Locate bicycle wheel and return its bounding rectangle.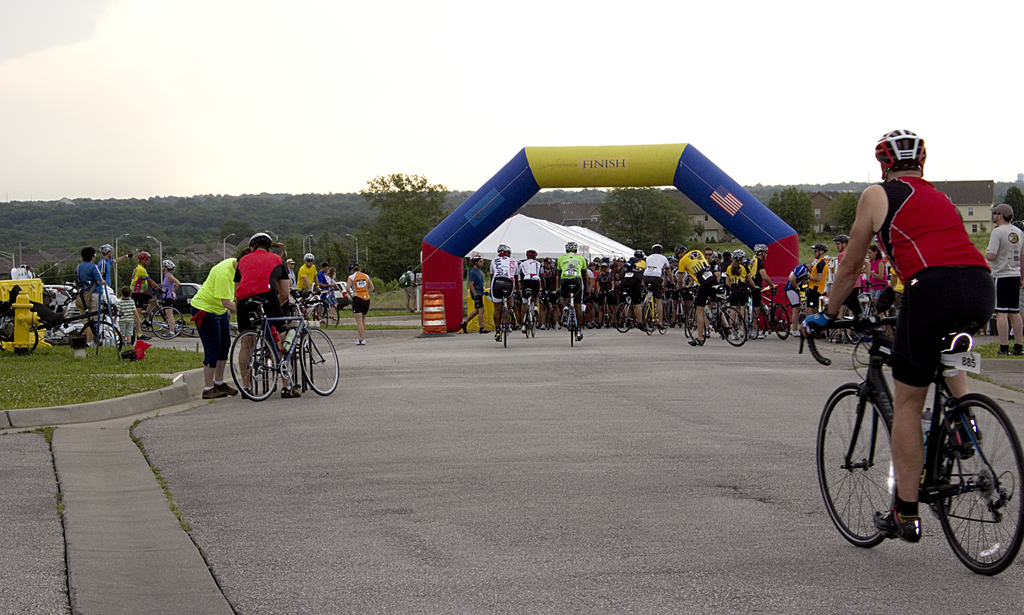
detection(307, 303, 349, 330).
